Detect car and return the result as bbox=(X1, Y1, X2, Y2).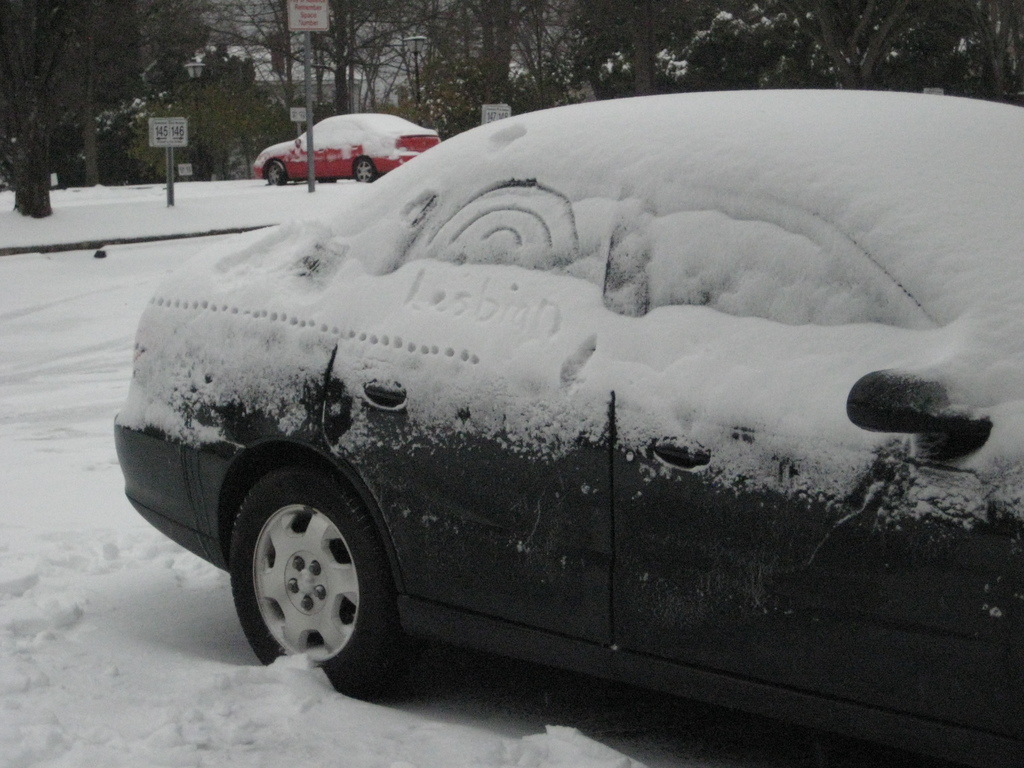
bbox=(253, 111, 439, 184).
